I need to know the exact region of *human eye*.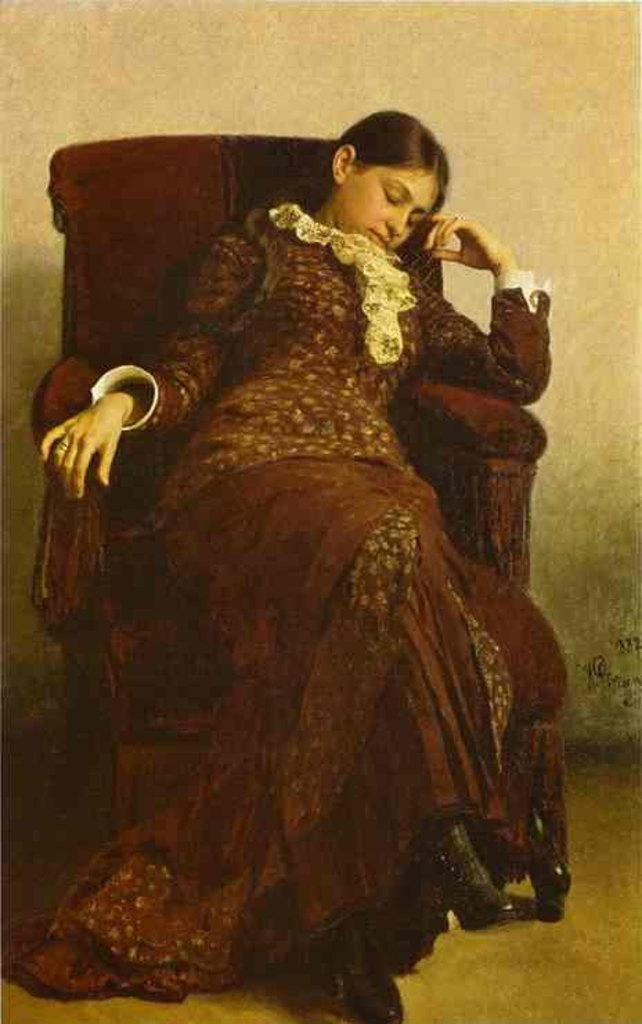
Region: 380 187 404 206.
